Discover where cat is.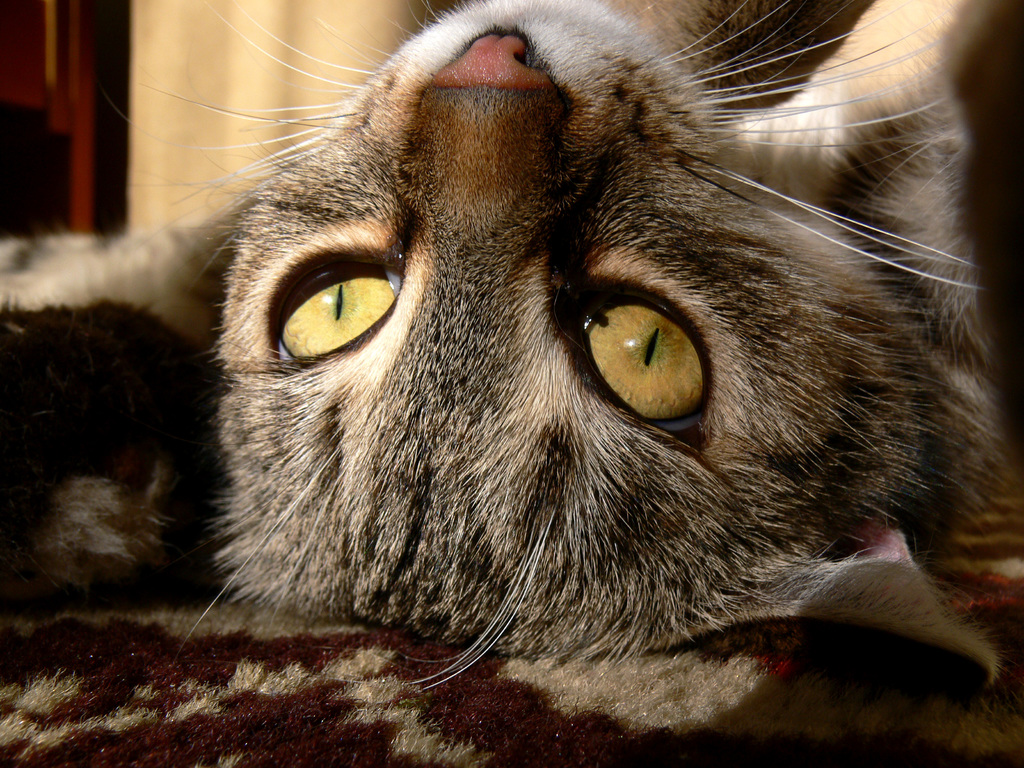
Discovered at bbox=[0, 0, 1022, 691].
